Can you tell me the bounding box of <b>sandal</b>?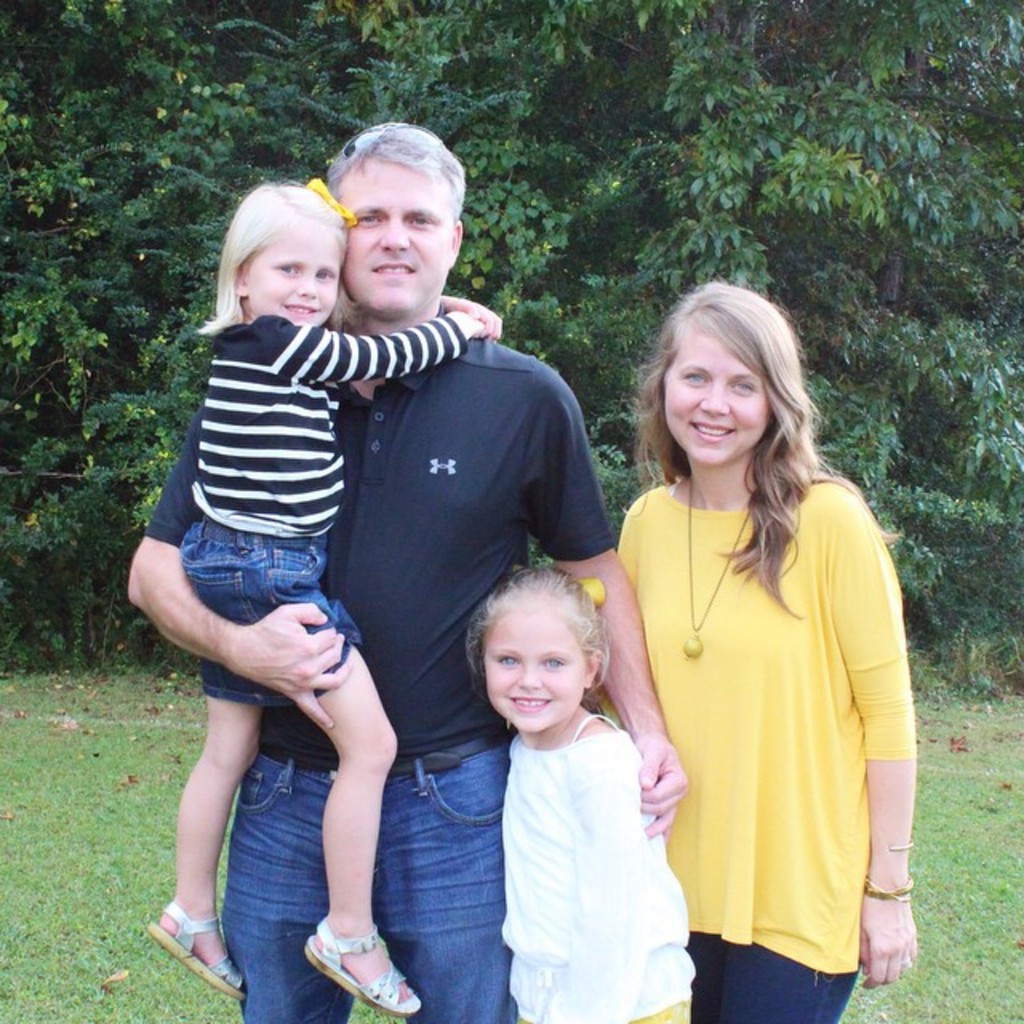
301/914/421/1016.
